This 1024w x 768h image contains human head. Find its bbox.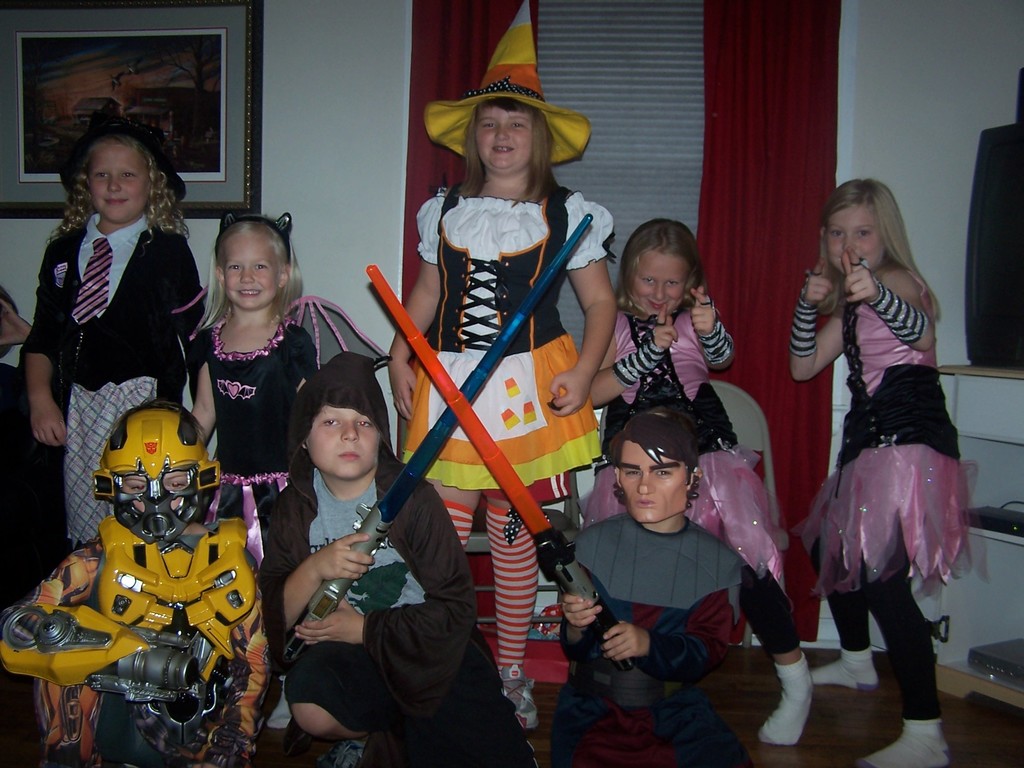
<region>613, 407, 700, 522</region>.
